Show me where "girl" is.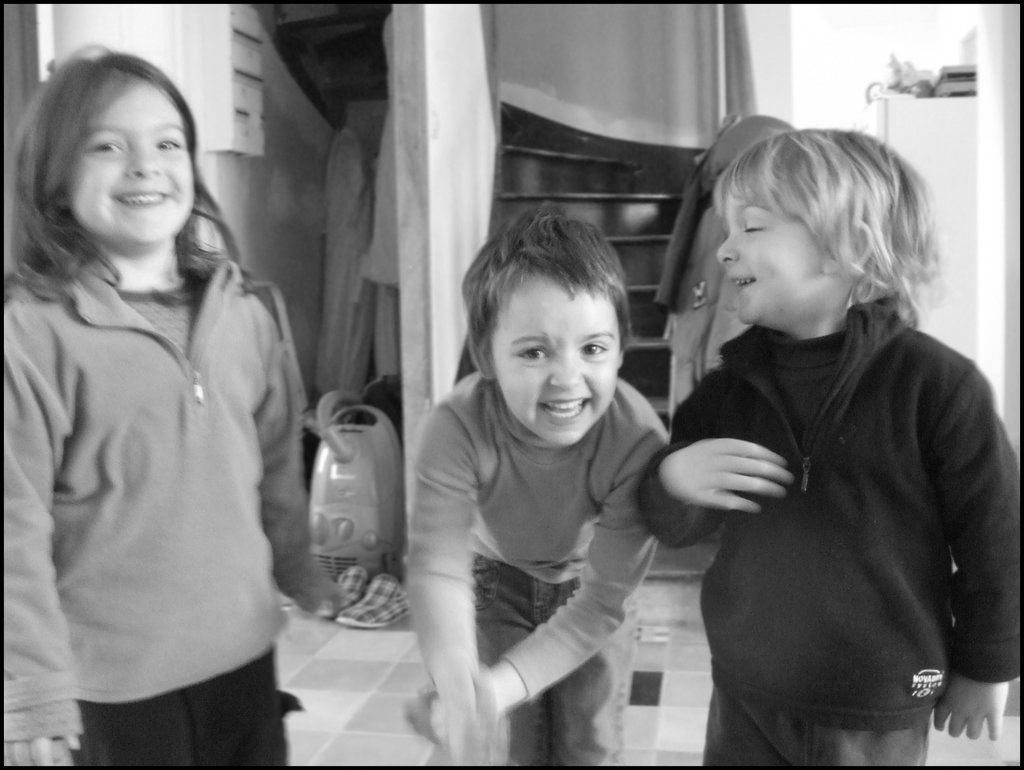
"girl" is at BBox(2, 40, 355, 769).
